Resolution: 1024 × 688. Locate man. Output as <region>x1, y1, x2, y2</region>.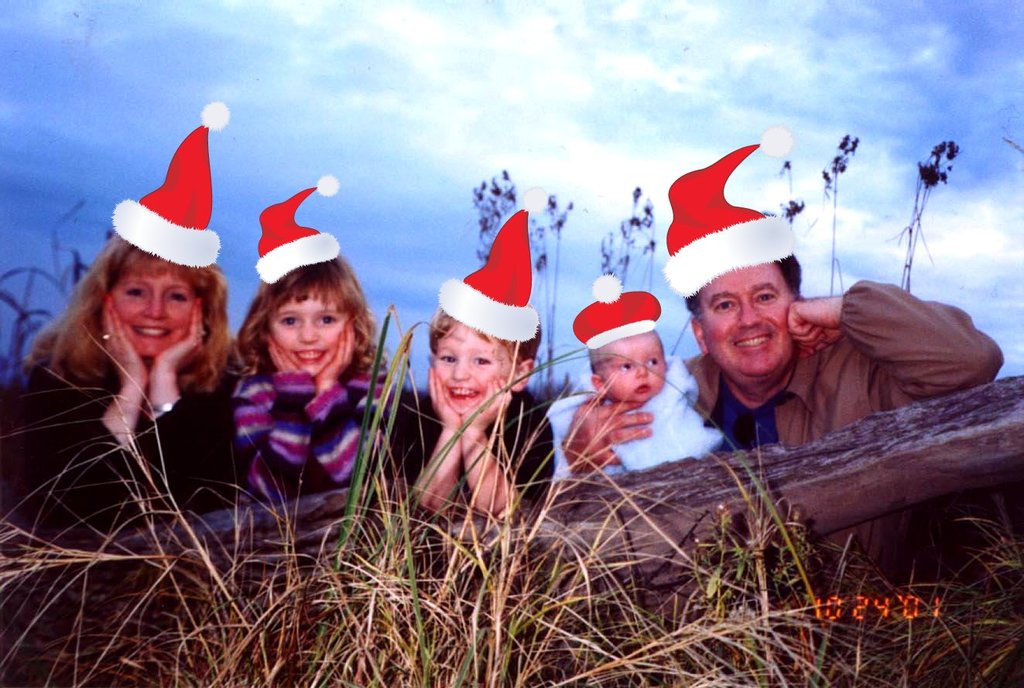
<region>643, 189, 868, 488</region>.
